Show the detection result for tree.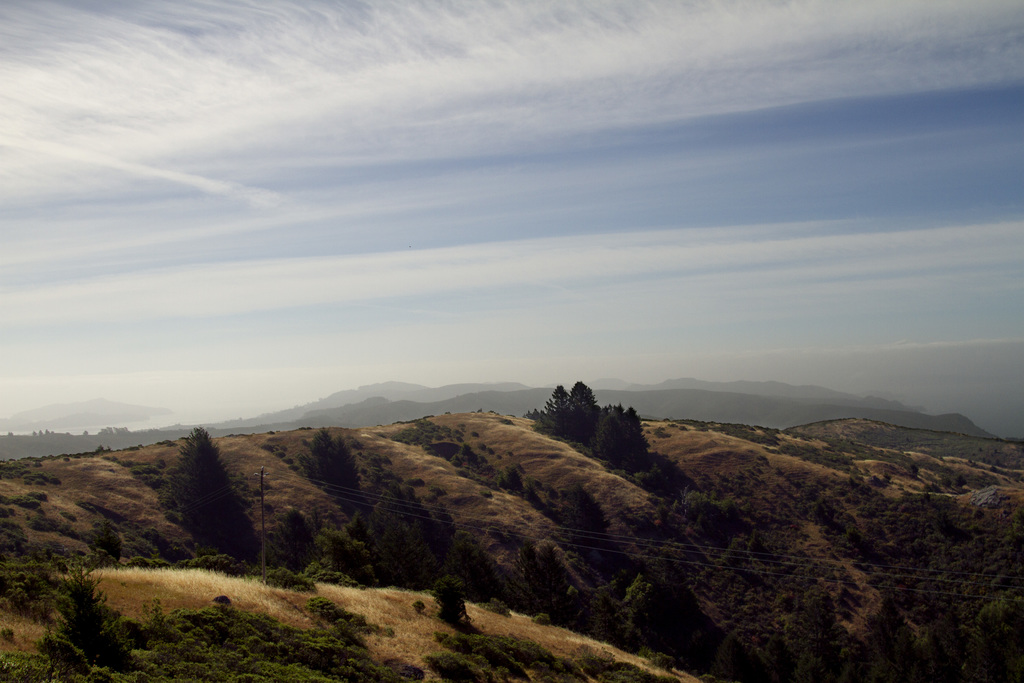
[left=296, top=431, right=357, bottom=498].
